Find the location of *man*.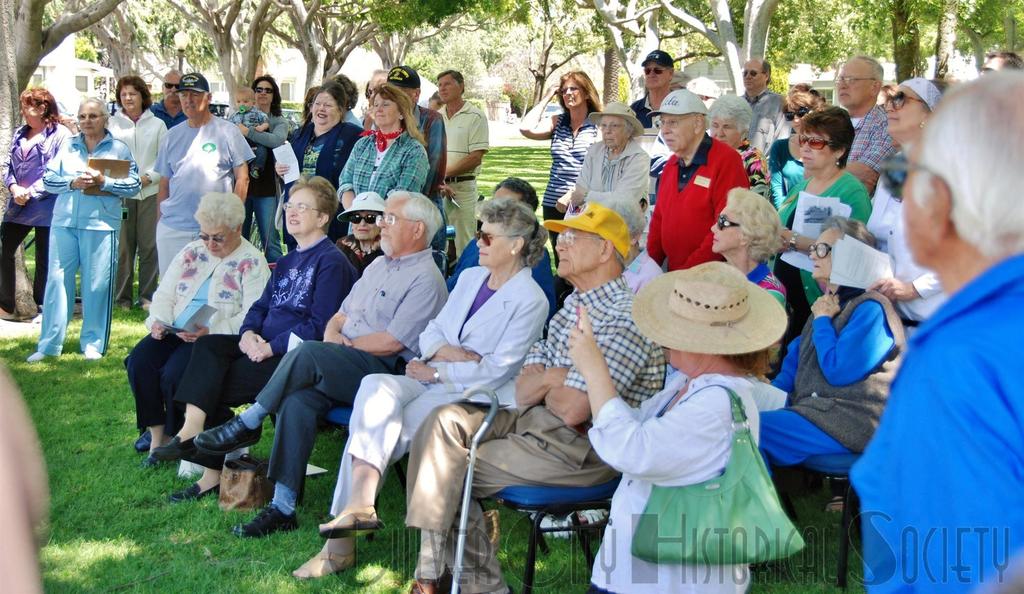
Location: [left=844, top=57, right=894, bottom=194].
